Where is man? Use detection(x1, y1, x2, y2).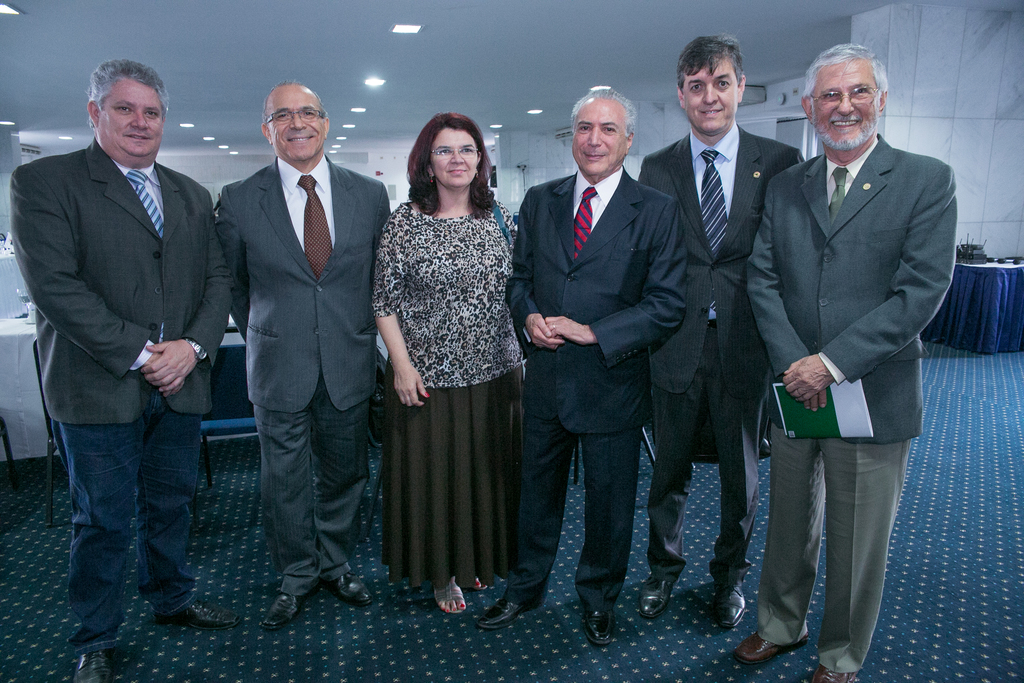
detection(215, 78, 394, 630).
